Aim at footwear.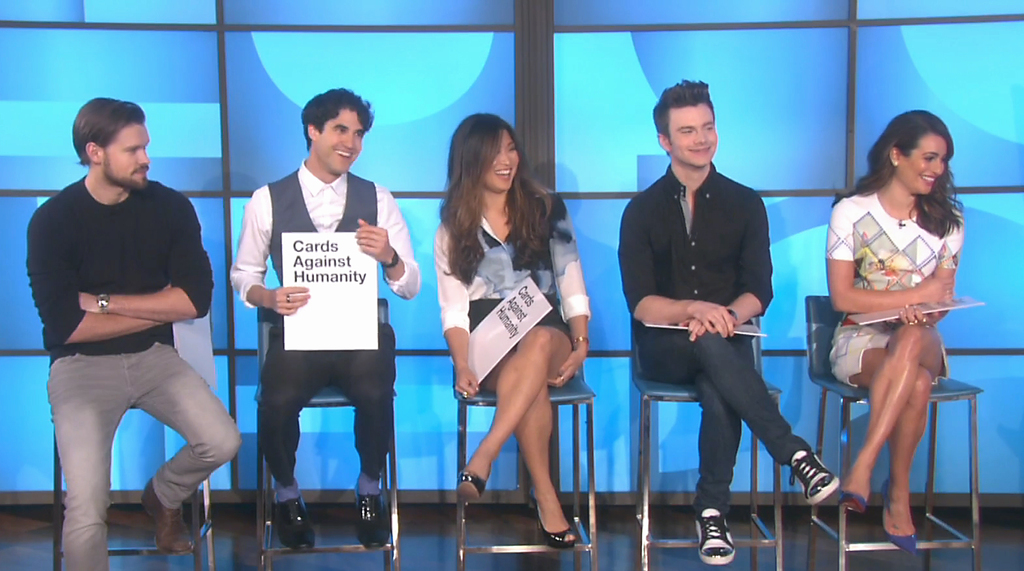
Aimed at (139, 474, 192, 558).
